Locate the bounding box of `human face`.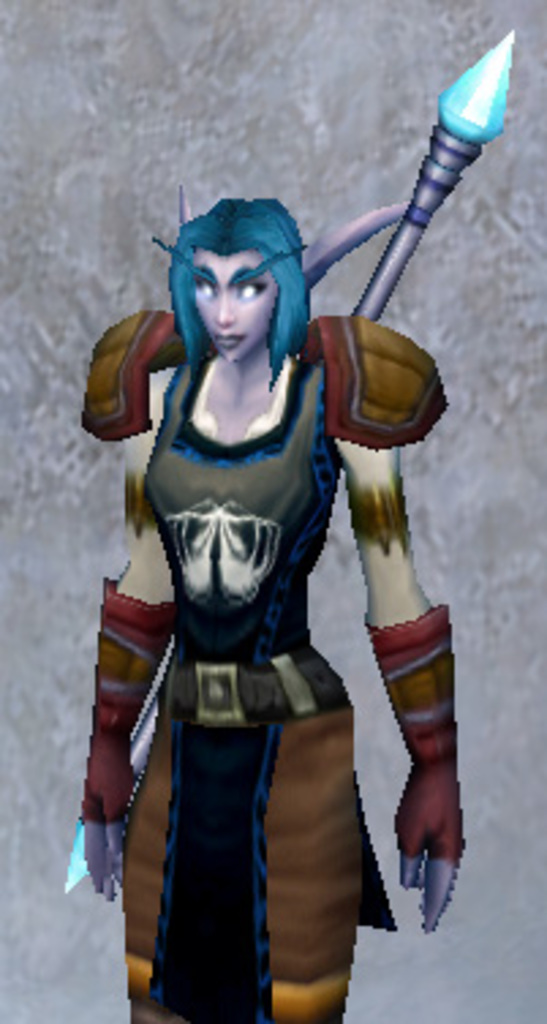
Bounding box: {"x1": 193, "y1": 253, "x2": 278, "y2": 357}.
